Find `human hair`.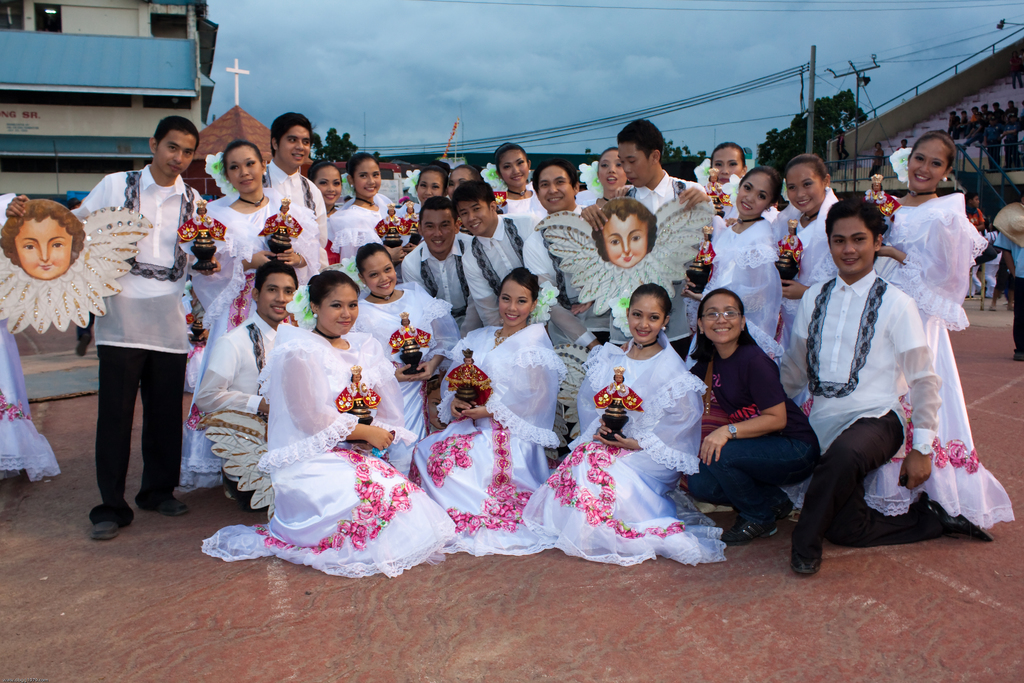
<region>970, 107, 981, 112</region>.
